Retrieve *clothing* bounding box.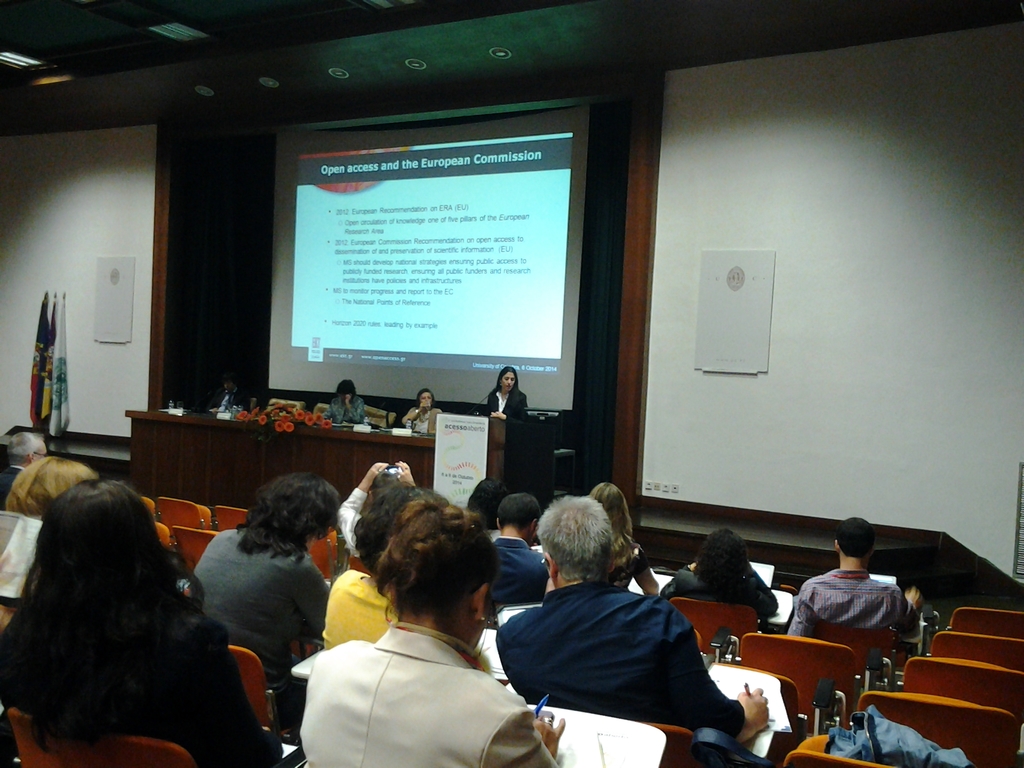
Bounding box: (x1=1, y1=595, x2=280, y2=767).
